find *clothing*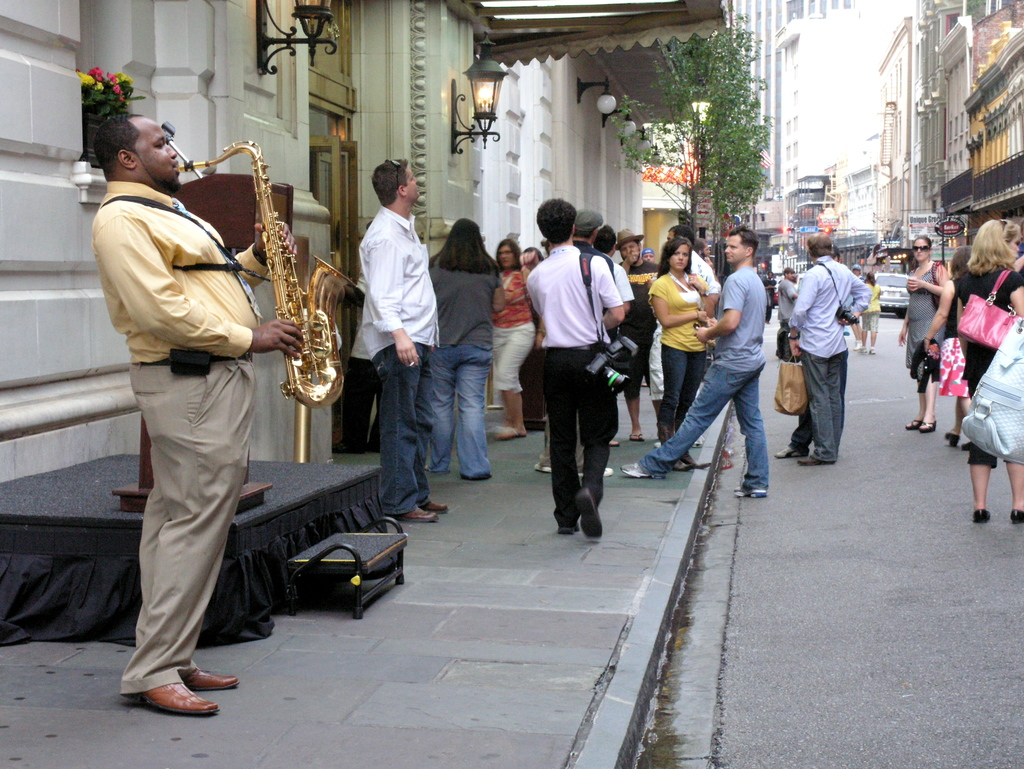
[786,248,875,464]
